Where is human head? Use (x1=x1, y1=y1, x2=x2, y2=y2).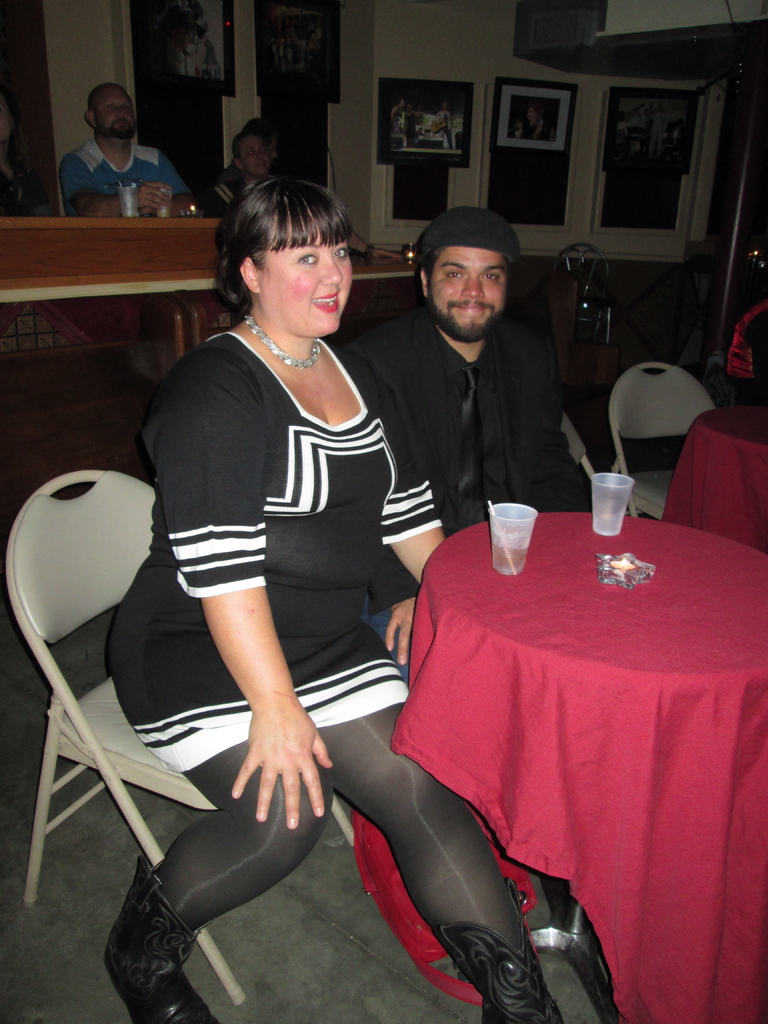
(x1=410, y1=194, x2=534, y2=323).
